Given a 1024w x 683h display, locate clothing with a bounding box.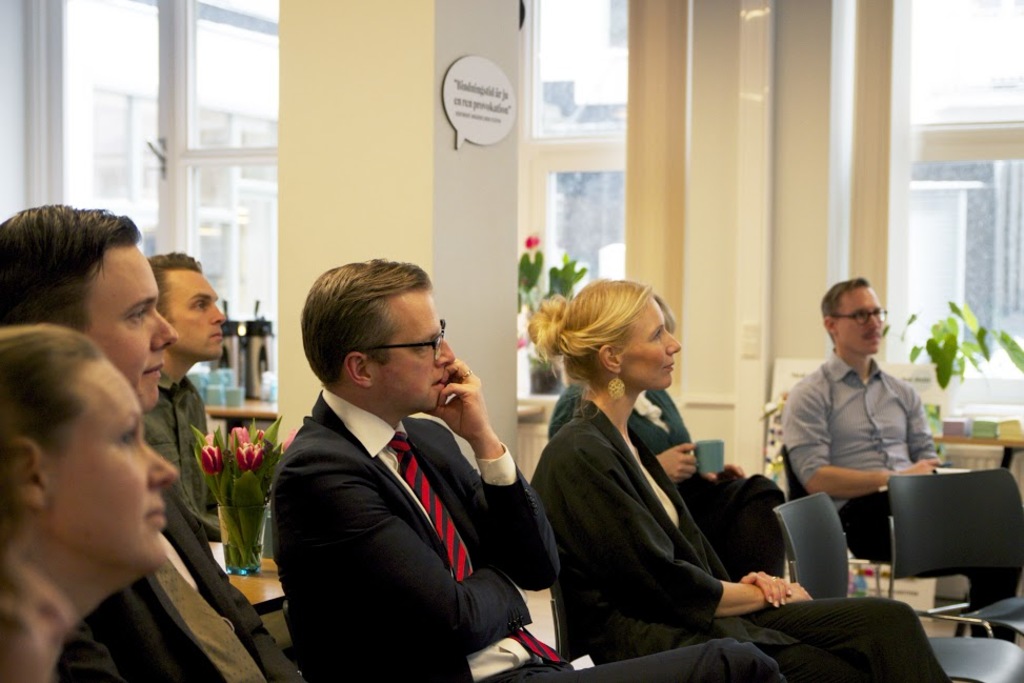
Located: {"left": 45, "top": 630, "right": 118, "bottom": 682}.
